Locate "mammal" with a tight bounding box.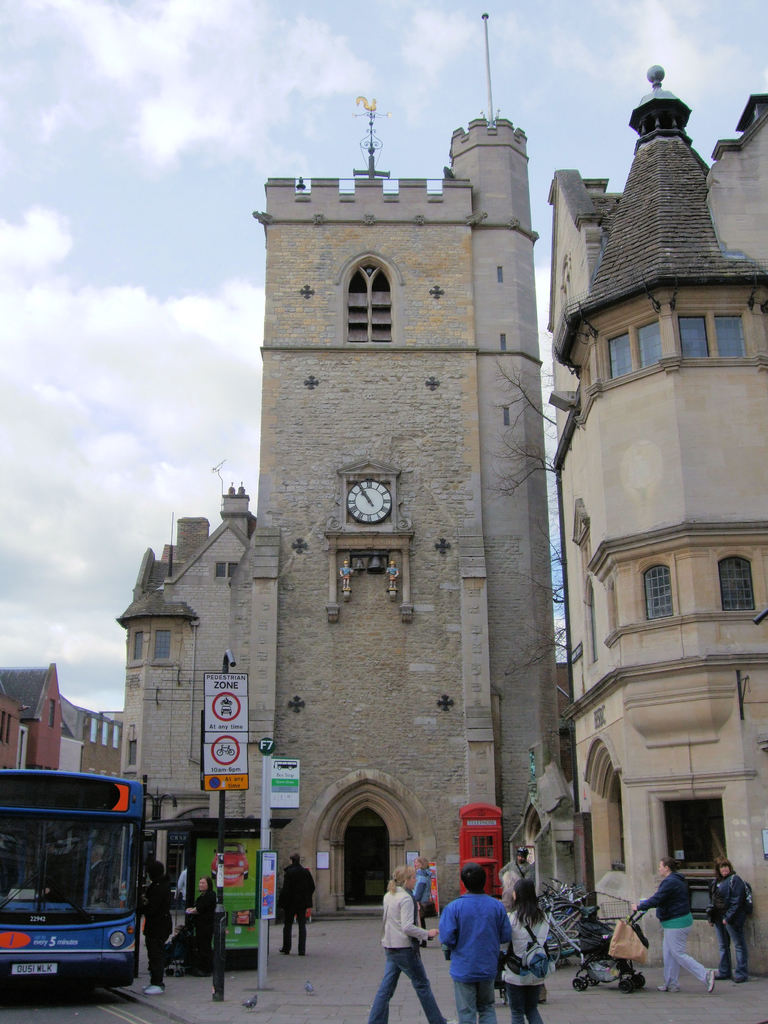
[x1=499, y1=876, x2=551, y2=1023].
